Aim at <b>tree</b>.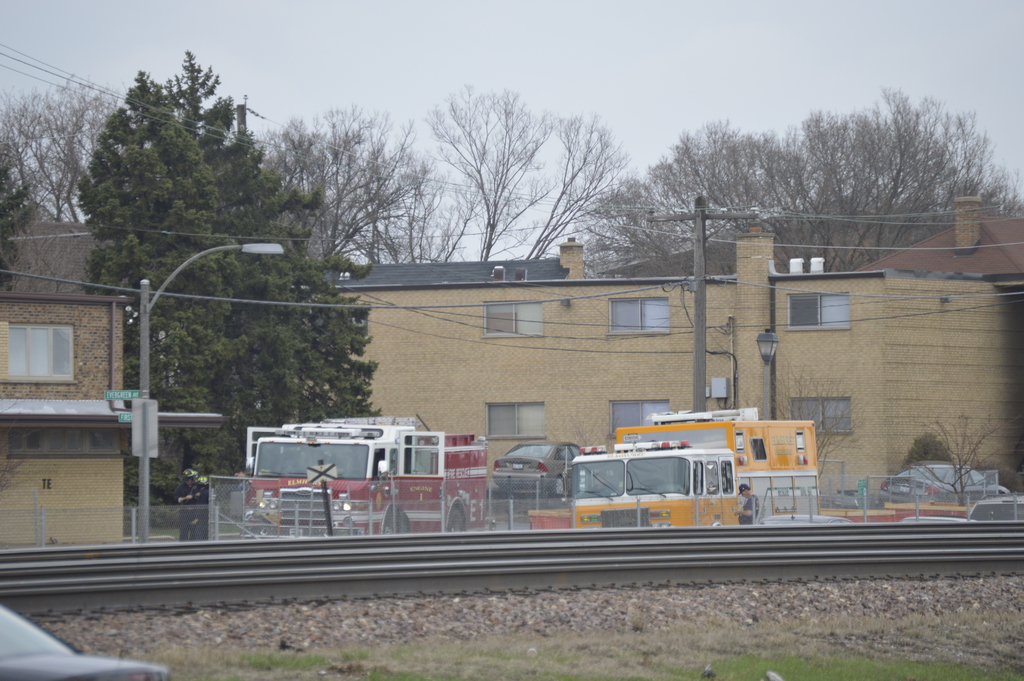
Aimed at x1=264, y1=95, x2=433, y2=280.
